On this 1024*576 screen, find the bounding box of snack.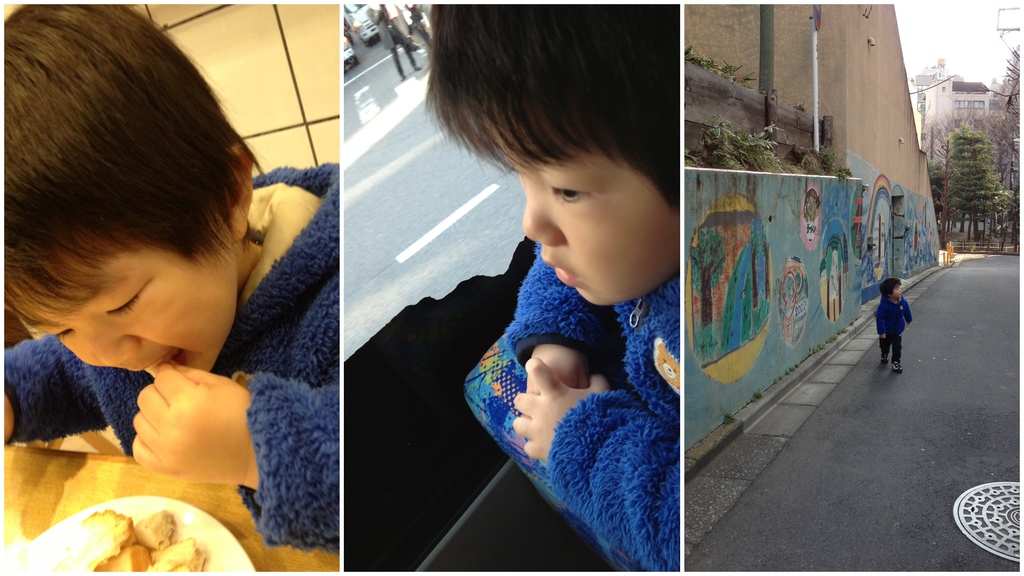
Bounding box: 30:490:232:575.
